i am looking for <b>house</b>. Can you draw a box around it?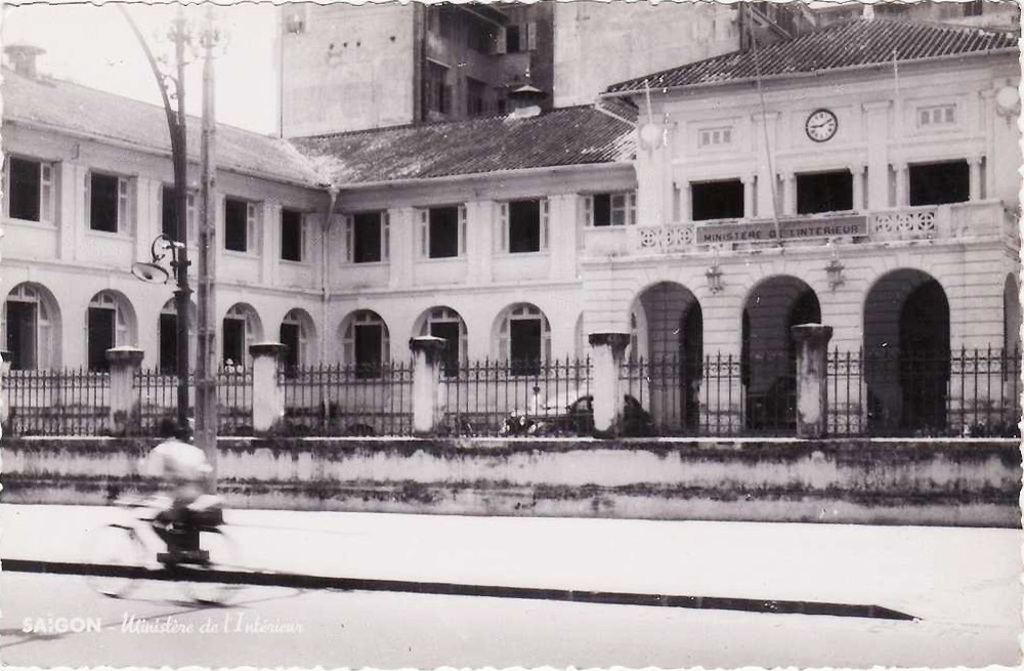
Sure, the bounding box is (left=0, top=4, right=1018, bottom=438).
